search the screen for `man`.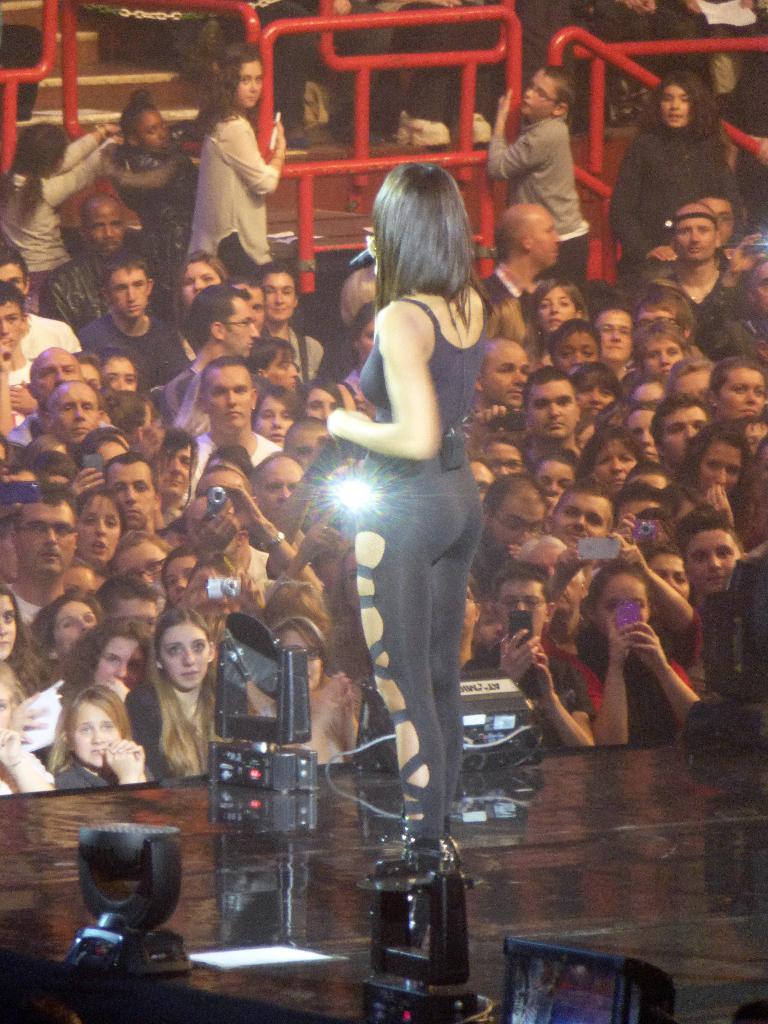
Found at <bbox>177, 358, 280, 526</bbox>.
